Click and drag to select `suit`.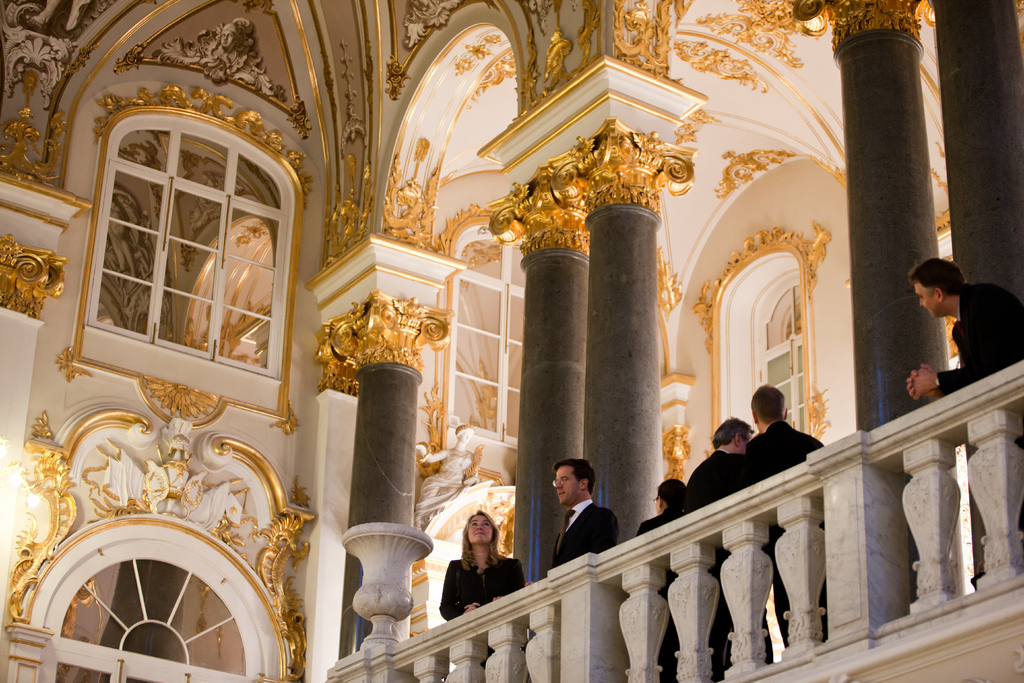
Selection: [438, 559, 531, 659].
